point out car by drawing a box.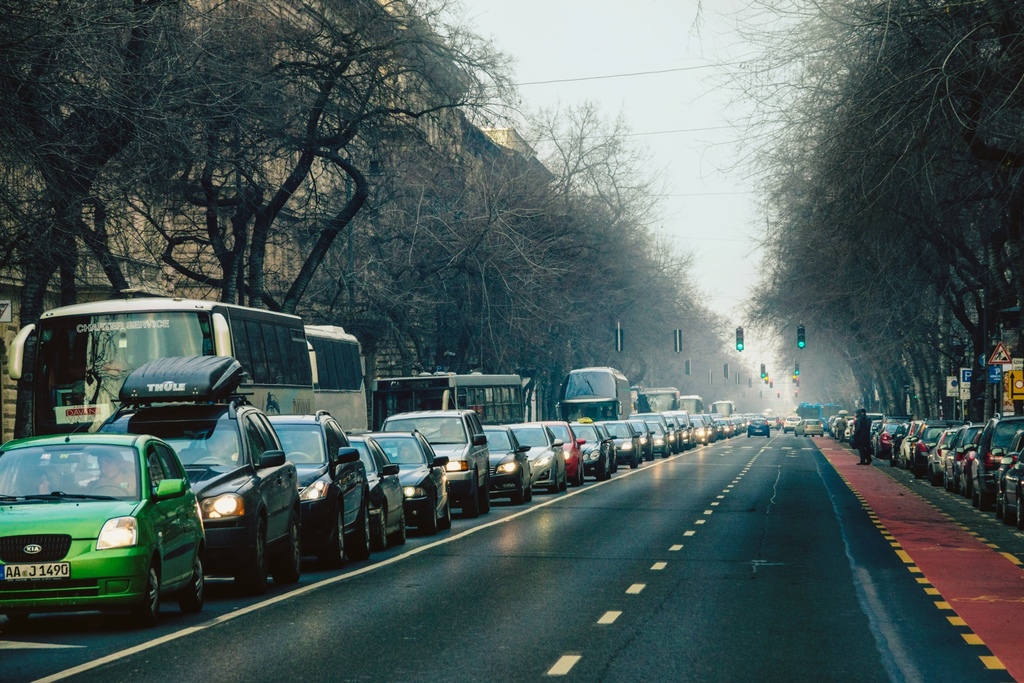
[left=475, top=422, right=536, bottom=507].
